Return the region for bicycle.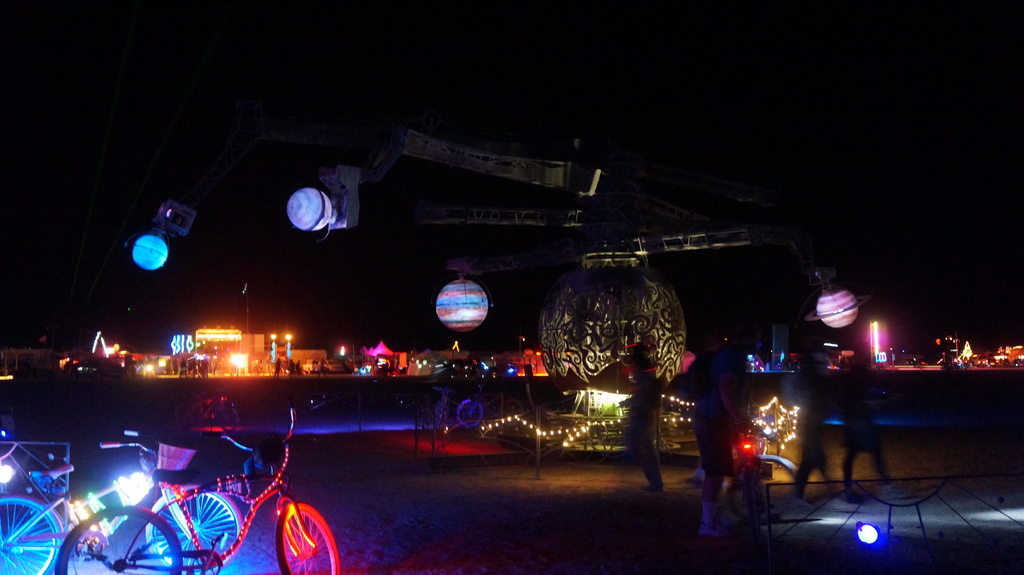
[168, 382, 241, 429].
